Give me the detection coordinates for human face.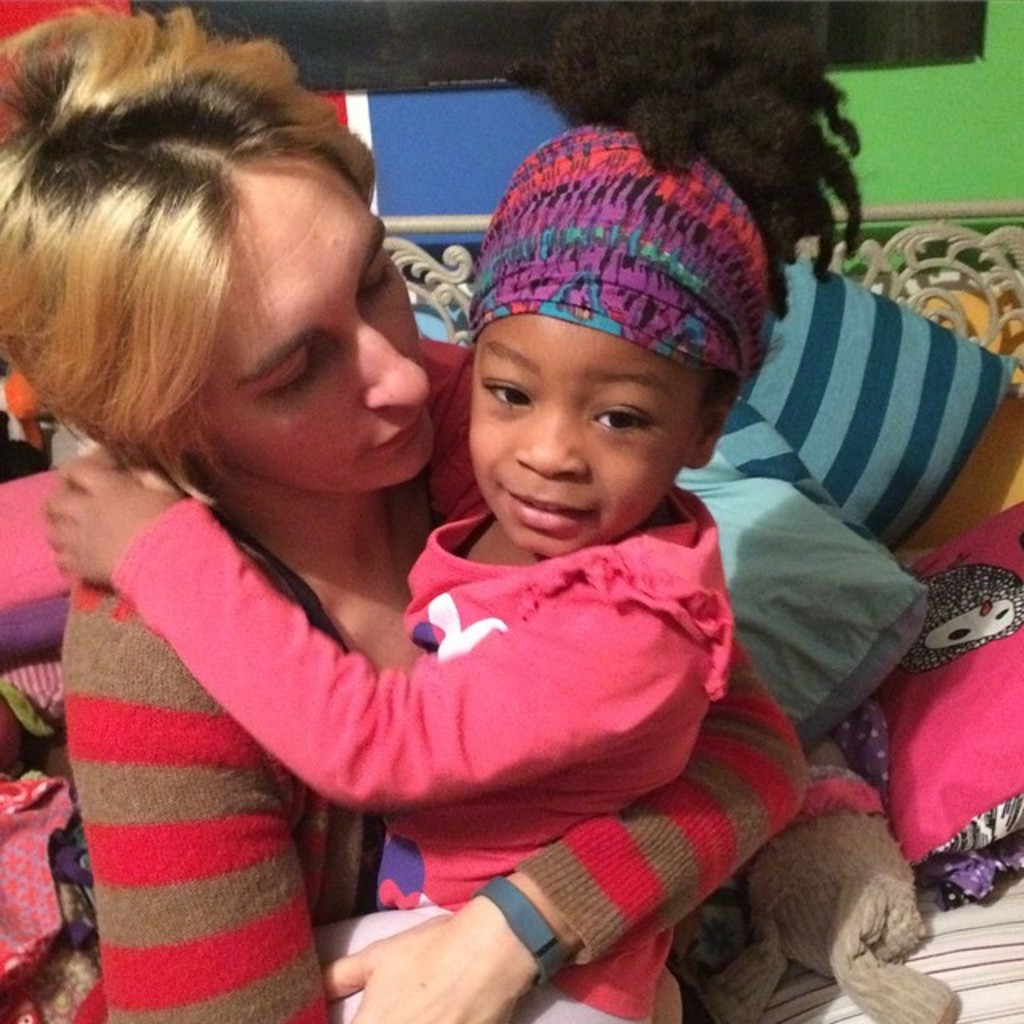
l=470, t=309, r=714, b=554.
